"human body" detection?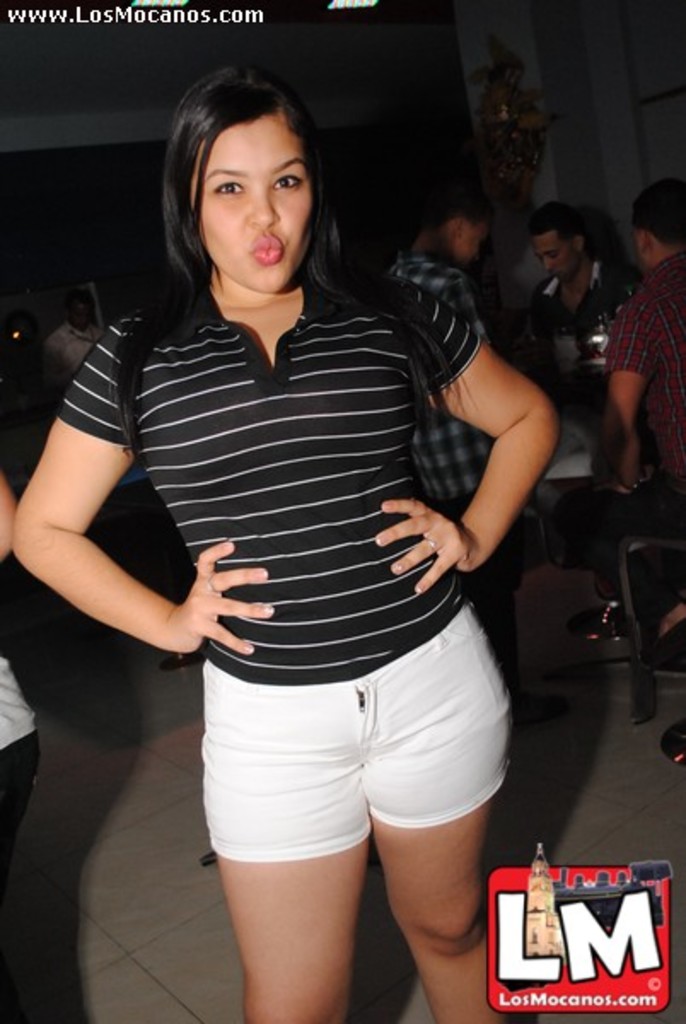
<box>532,256,647,410</box>
